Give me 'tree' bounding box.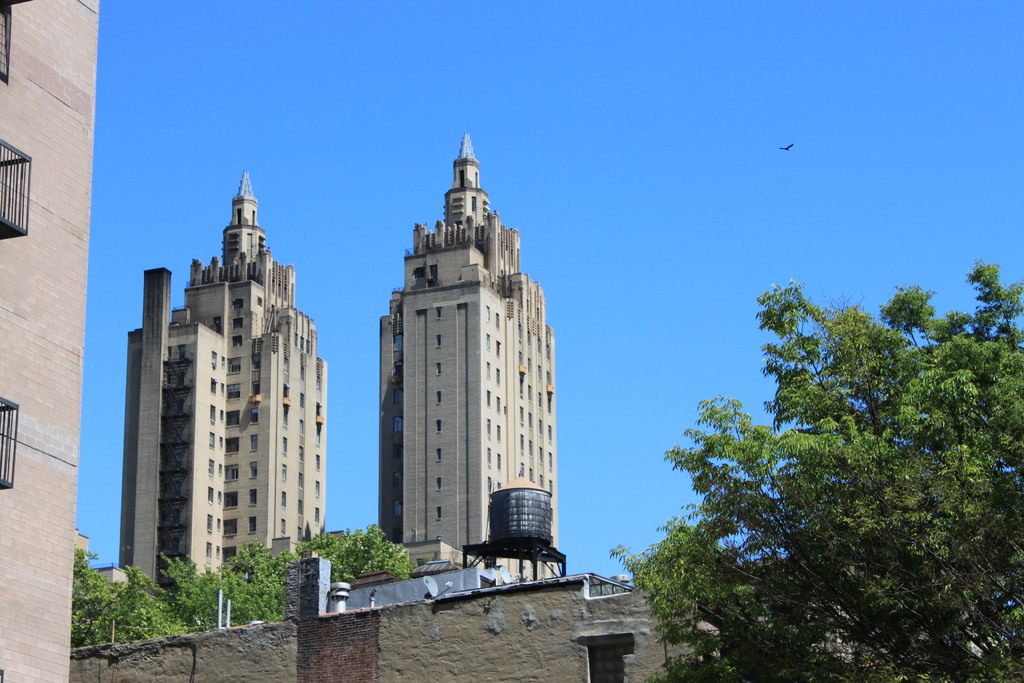
70, 544, 197, 648.
